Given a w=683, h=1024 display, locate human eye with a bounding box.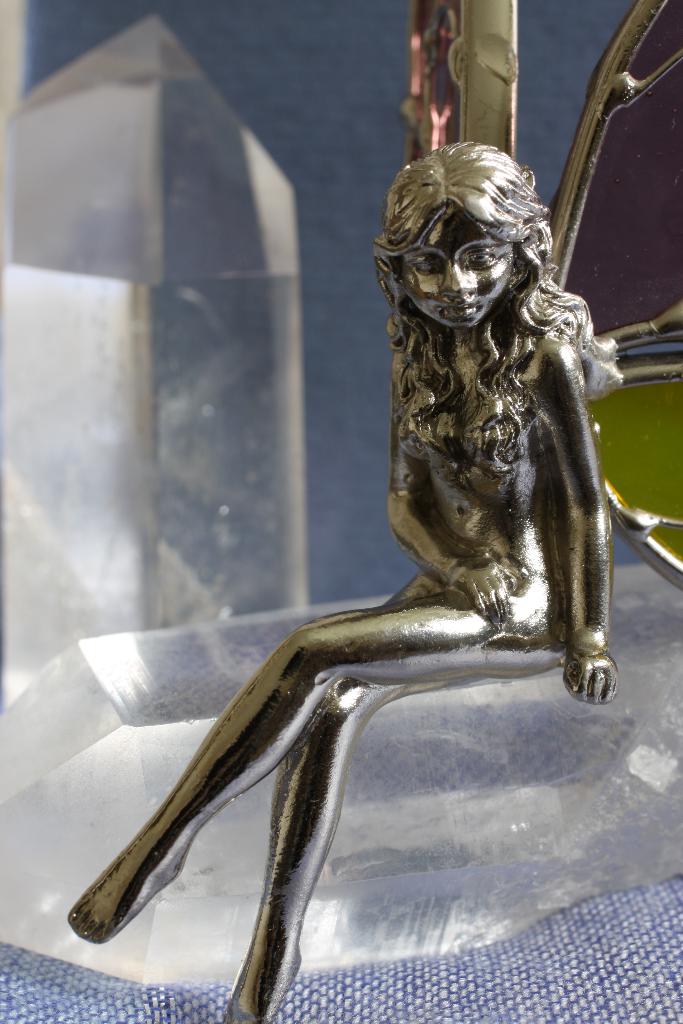
Located: [left=464, top=250, right=502, bottom=273].
